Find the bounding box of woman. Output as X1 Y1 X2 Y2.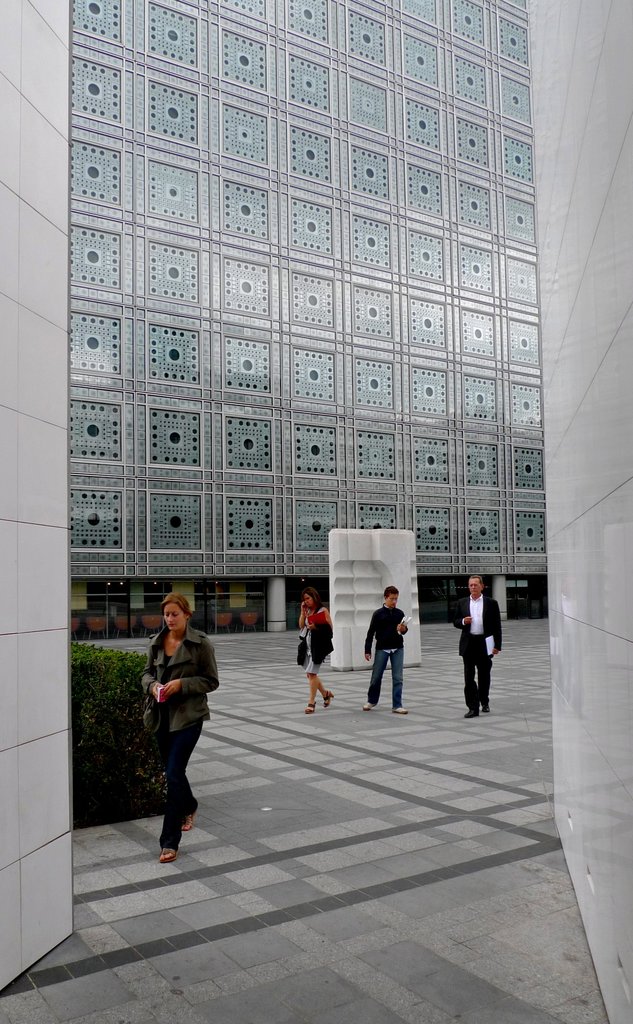
295 590 338 714.
